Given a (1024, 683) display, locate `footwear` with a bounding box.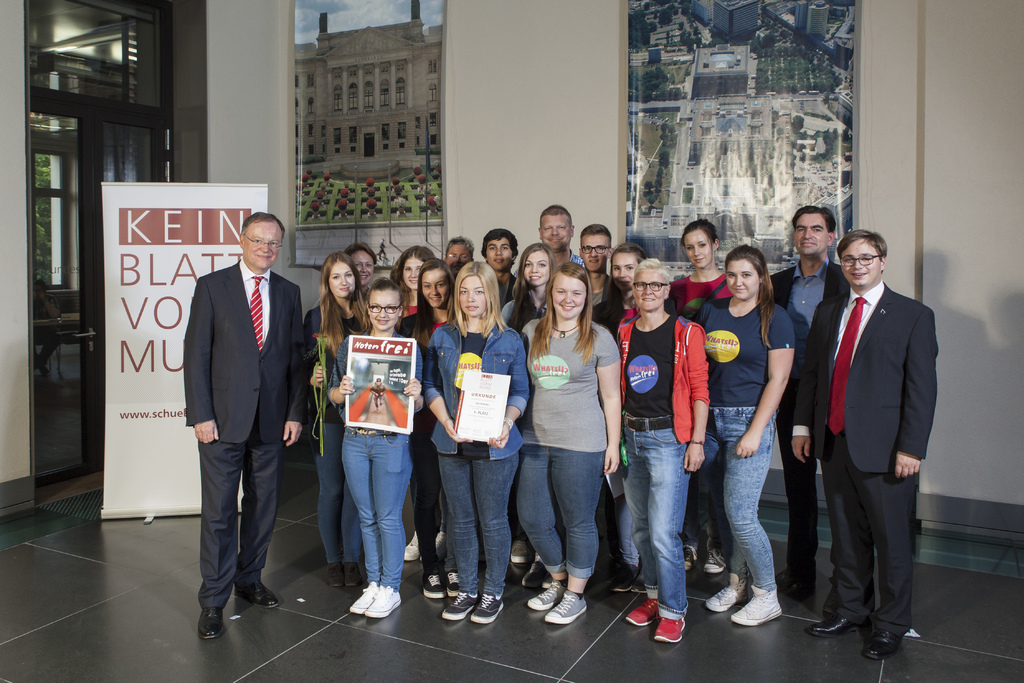
Located: 522/559/547/588.
